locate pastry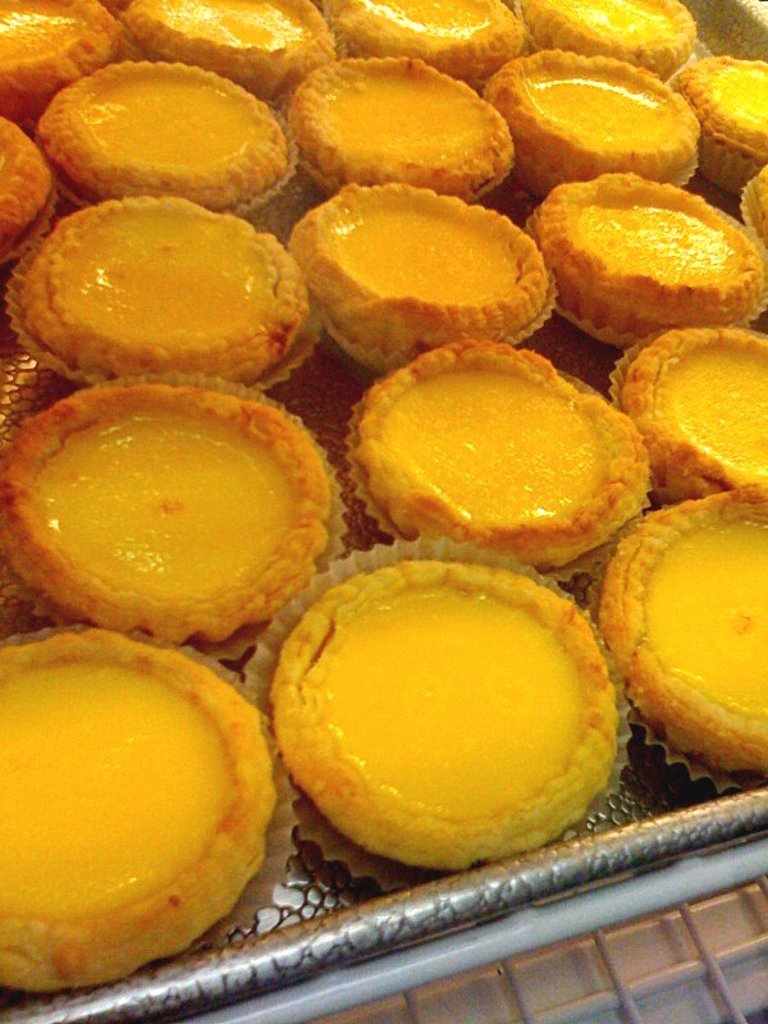
rect(611, 484, 767, 772)
